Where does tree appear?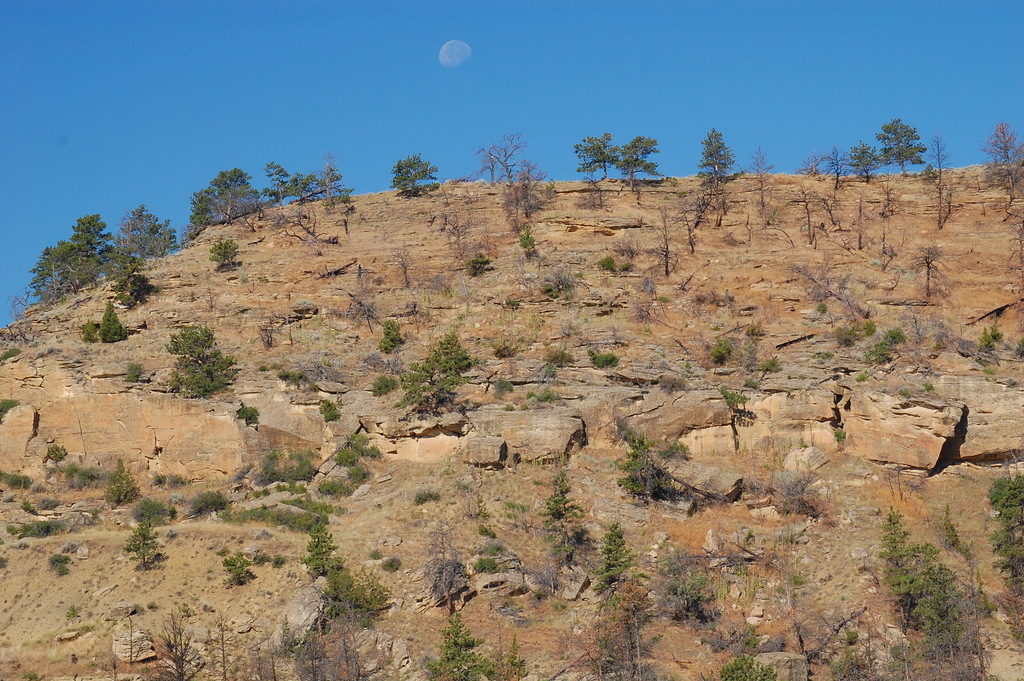
Appears at <region>694, 129, 737, 186</region>.
